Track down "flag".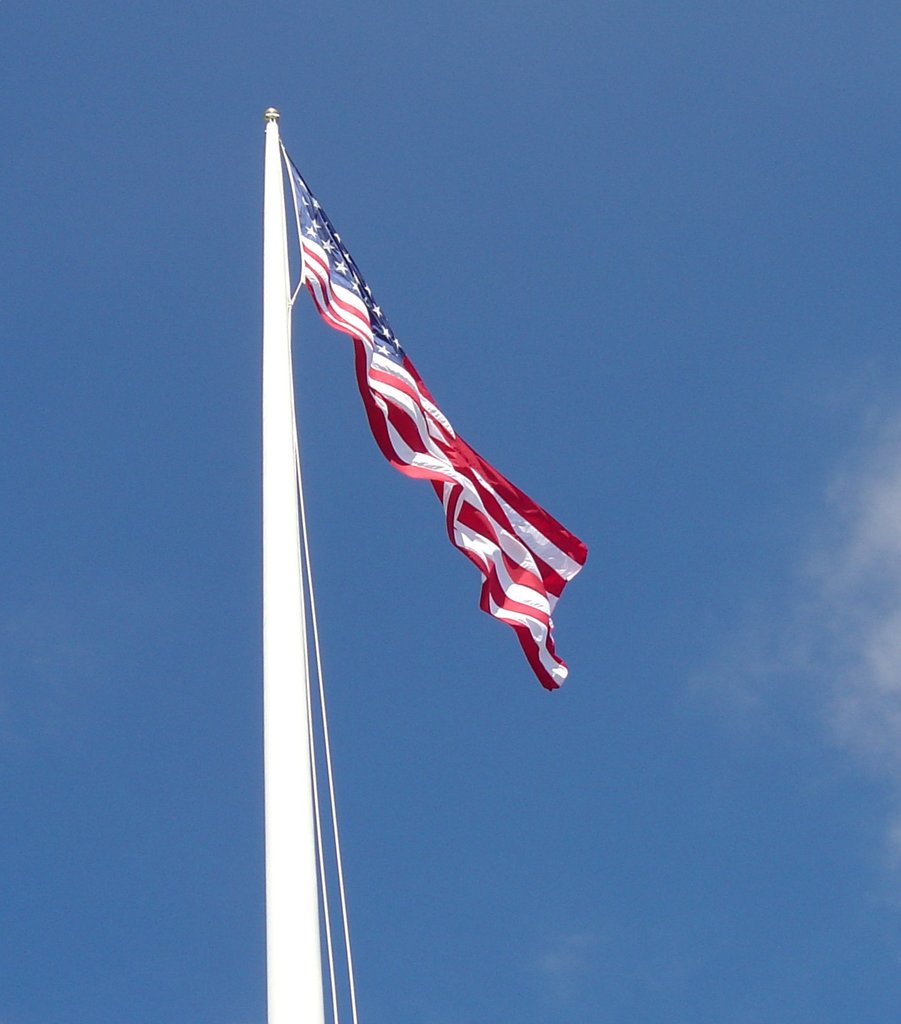
Tracked to (256, 129, 605, 708).
